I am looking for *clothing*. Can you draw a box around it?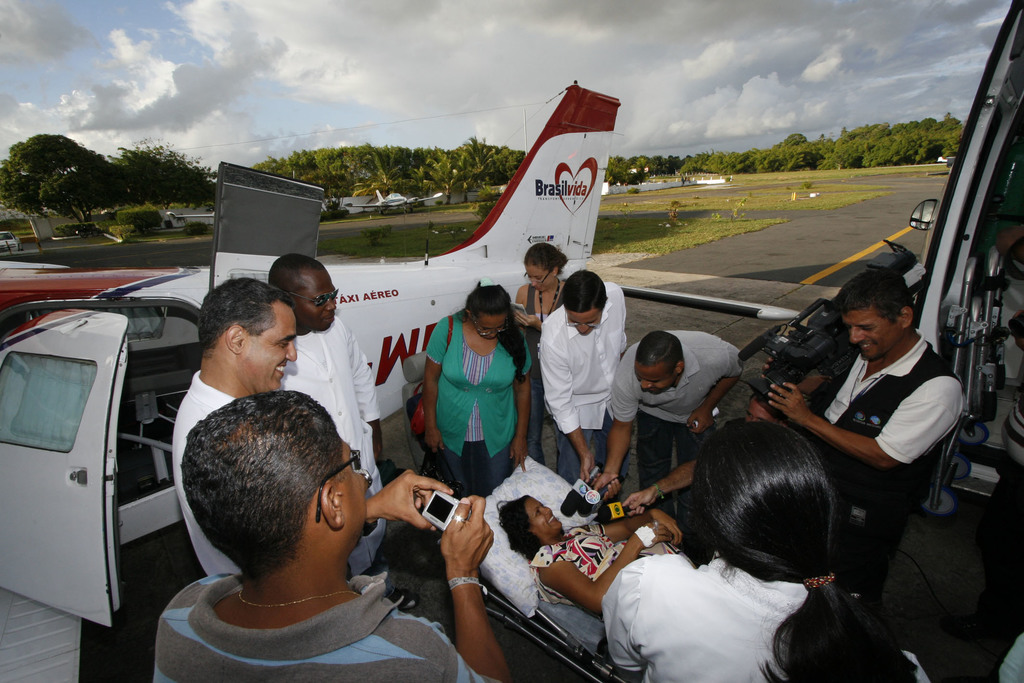
Sure, the bounding box is 537:281:627:428.
